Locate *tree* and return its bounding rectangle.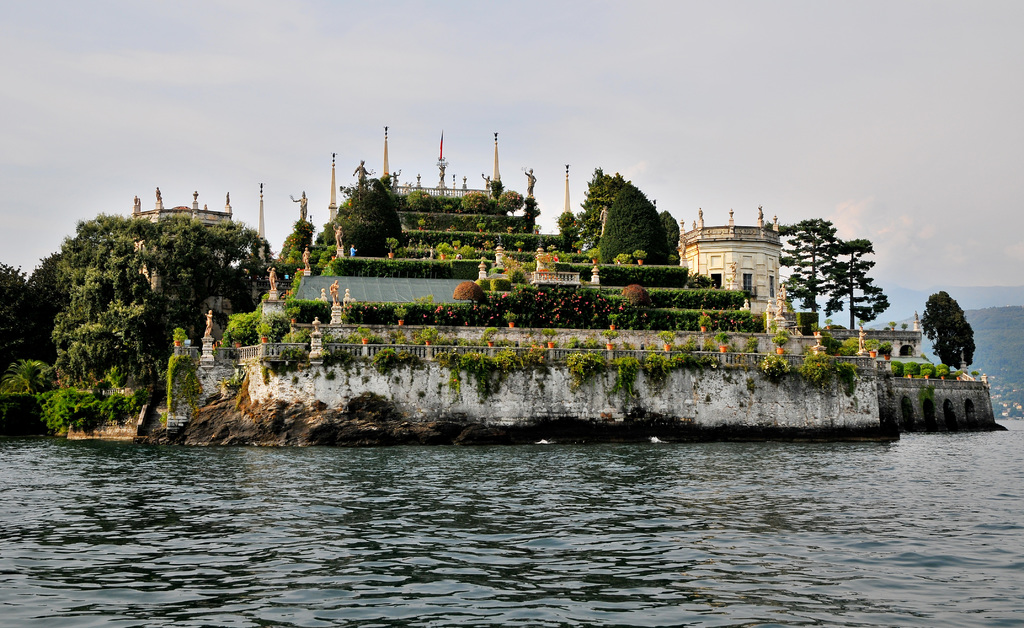
select_region(572, 168, 639, 256).
